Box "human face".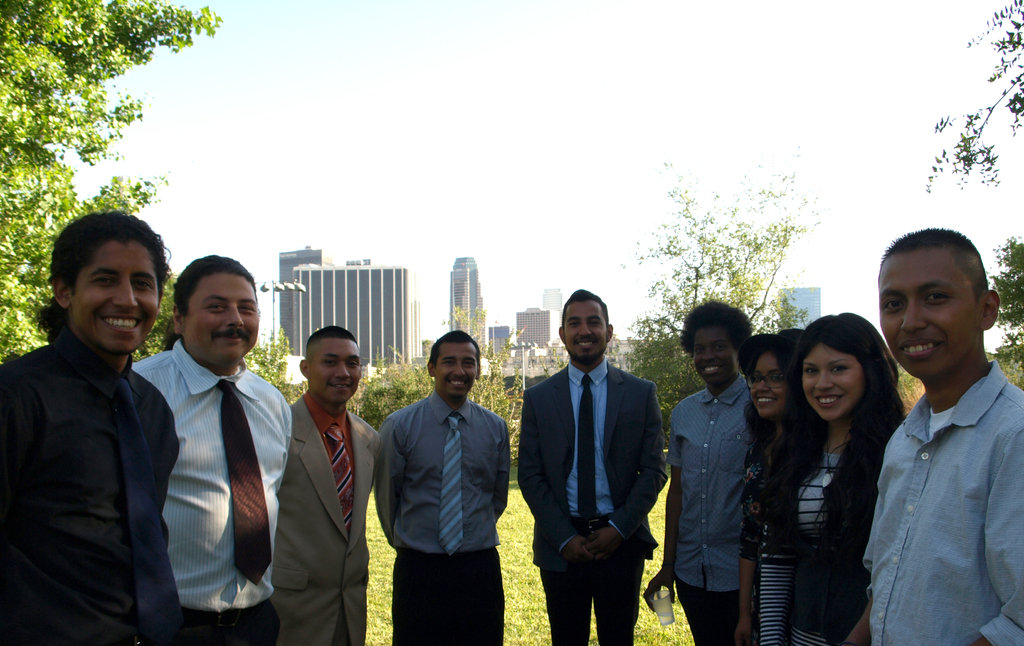
[left=563, top=302, right=611, bottom=363].
